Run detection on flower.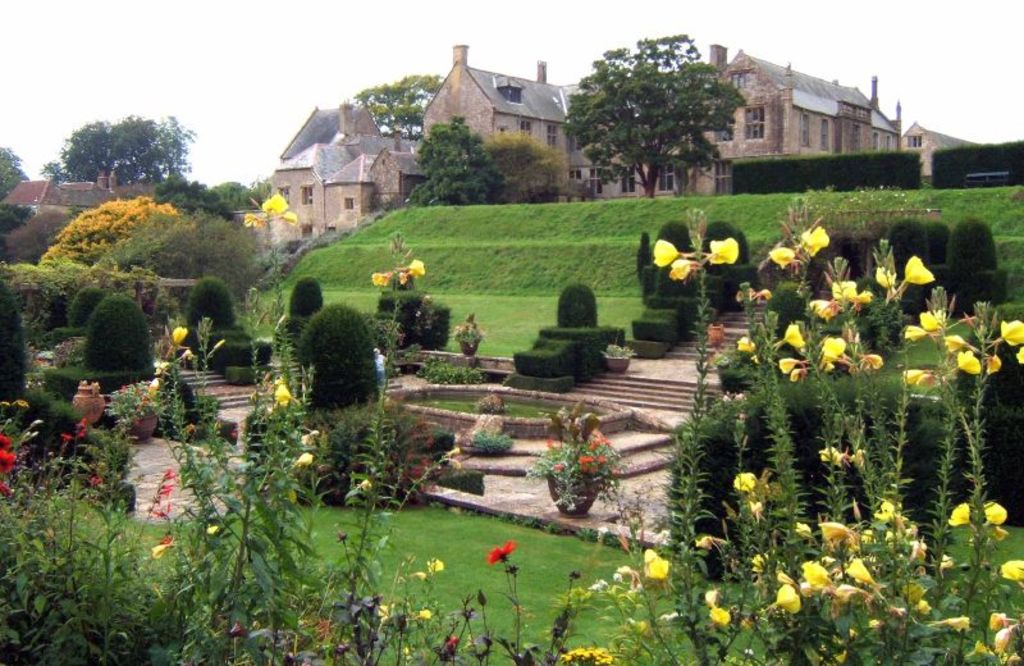
Result: 161/483/177/496.
